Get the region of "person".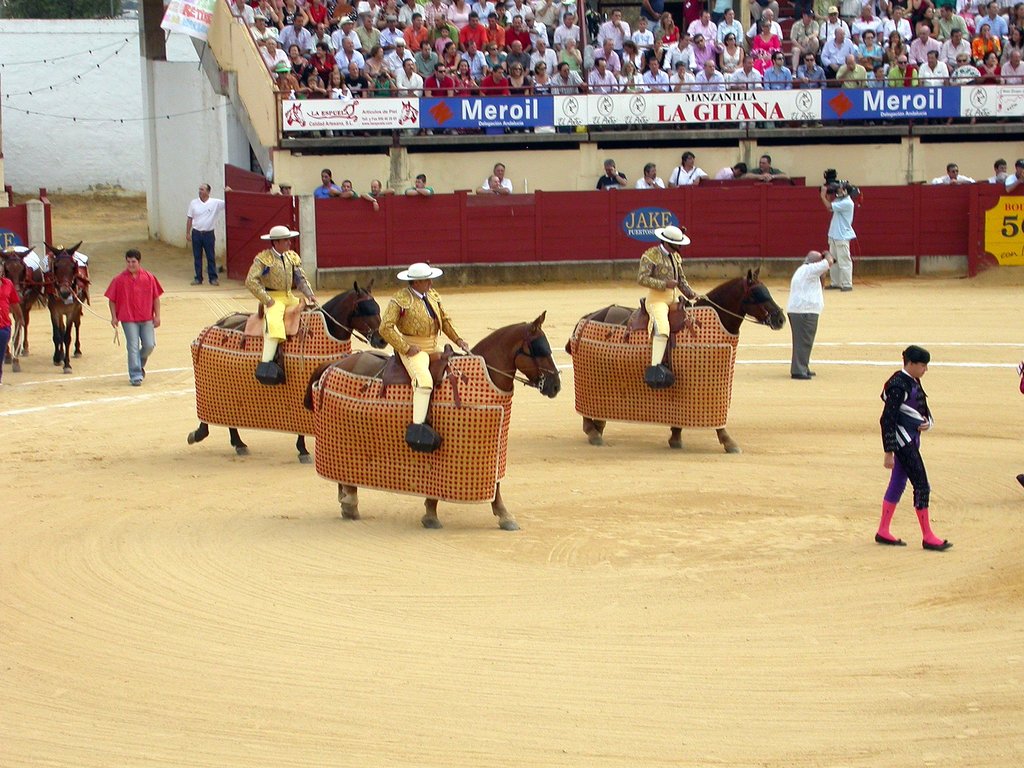
region(481, 172, 509, 192).
